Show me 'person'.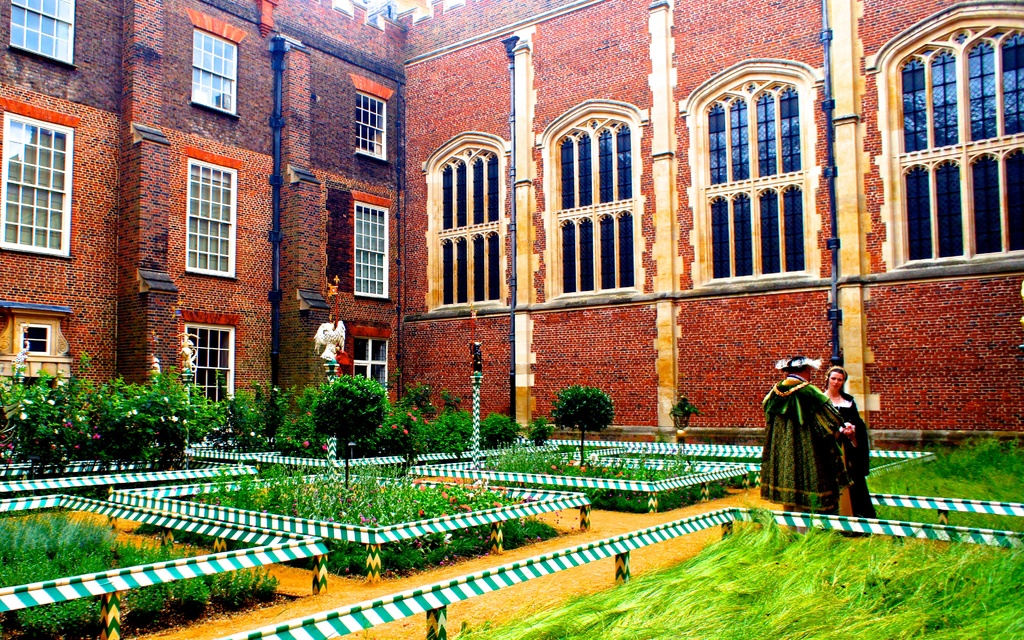
'person' is here: <bbox>756, 328, 855, 514</bbox>.
